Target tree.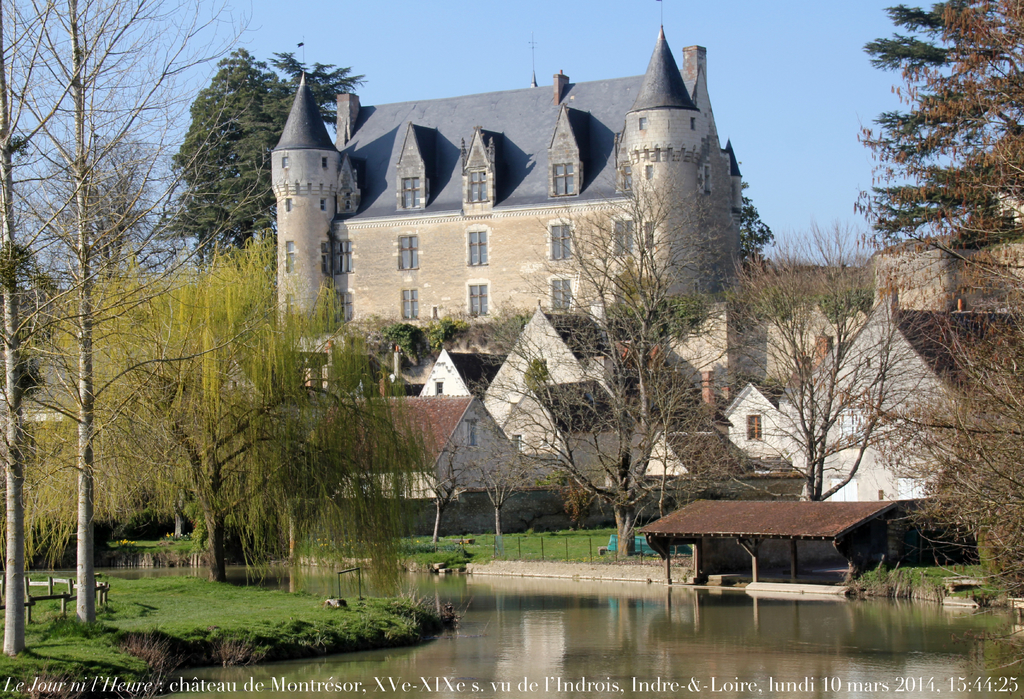
Target region: bbox=[457, 200, 747, 566].
